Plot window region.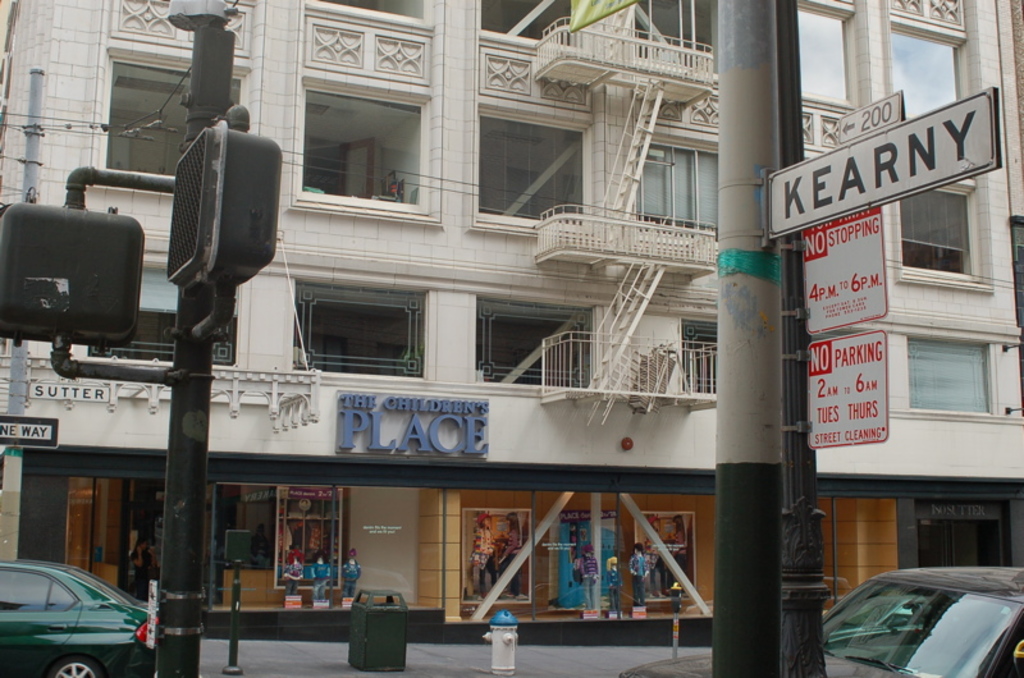
Plotted at [x1=481, y1=304, x2=600, y2=398].
